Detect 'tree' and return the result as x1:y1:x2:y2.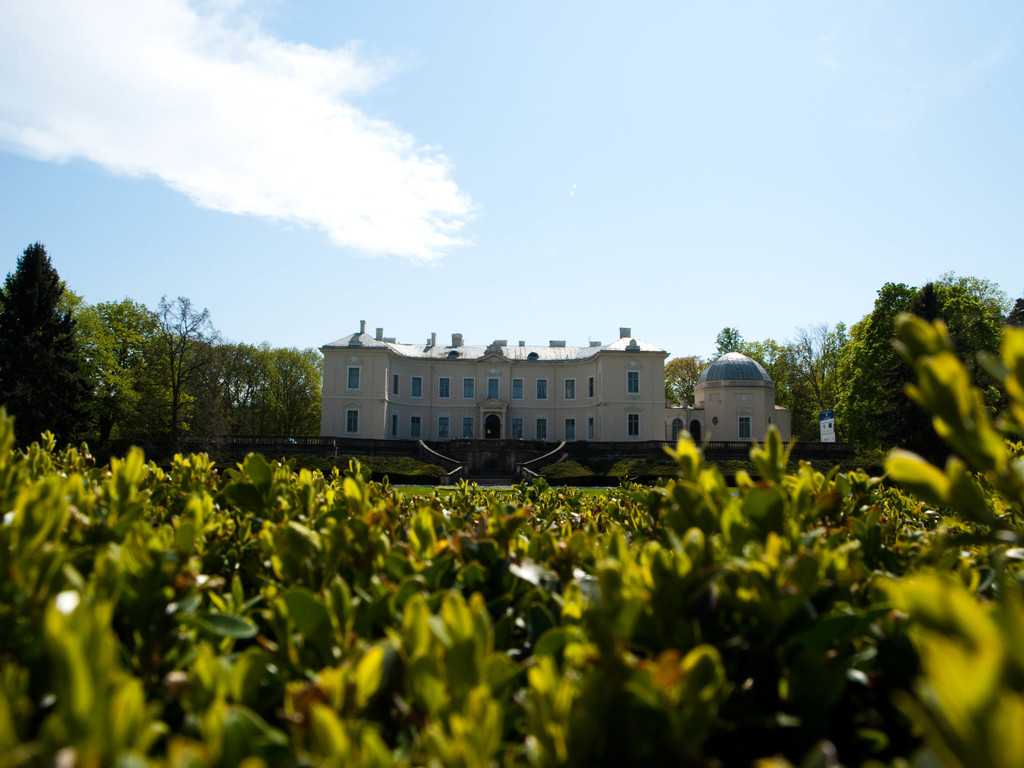
715:323:742:352.
